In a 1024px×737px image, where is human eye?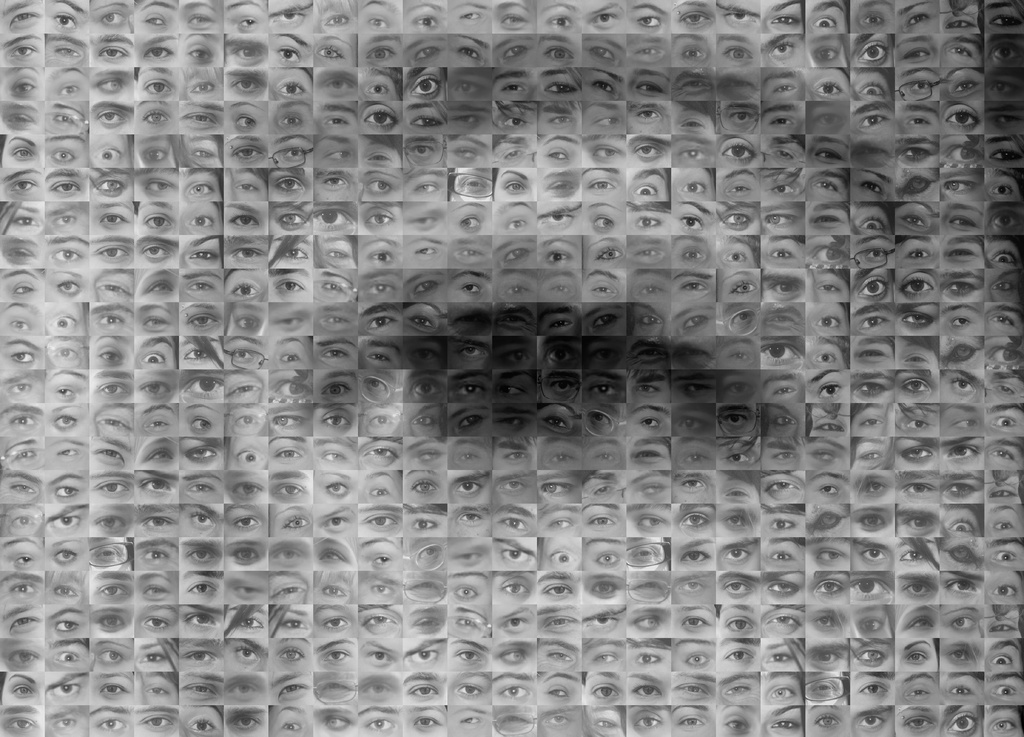
[left=678, top=179, right=707, bottom=195].
